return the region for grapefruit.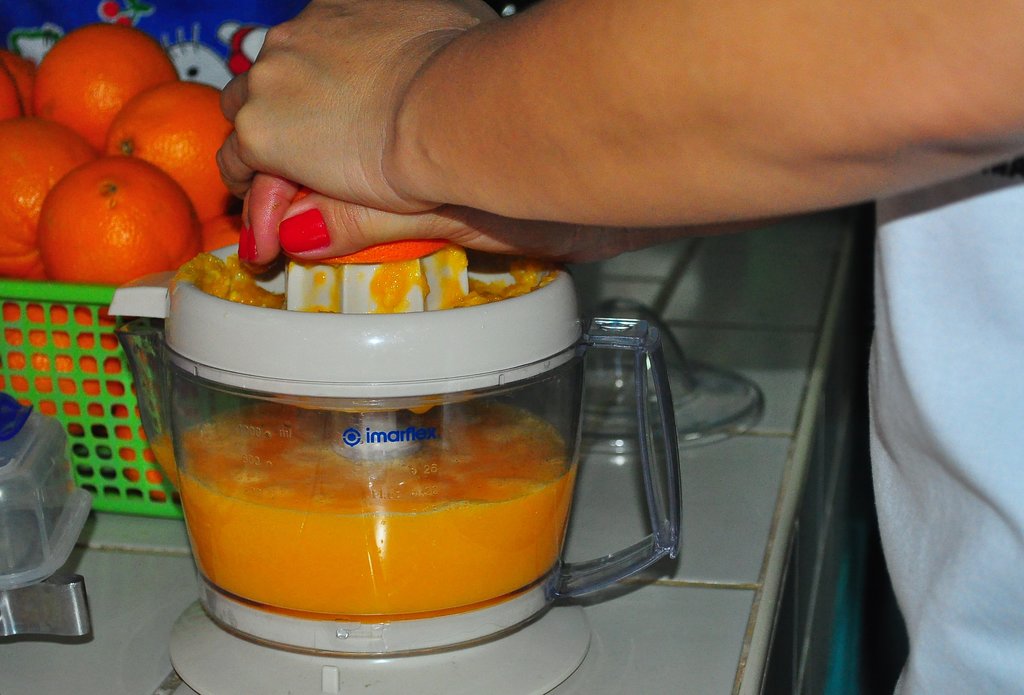
{"left": 294, "top": 186, "right": 456, "bottom": 266}.
